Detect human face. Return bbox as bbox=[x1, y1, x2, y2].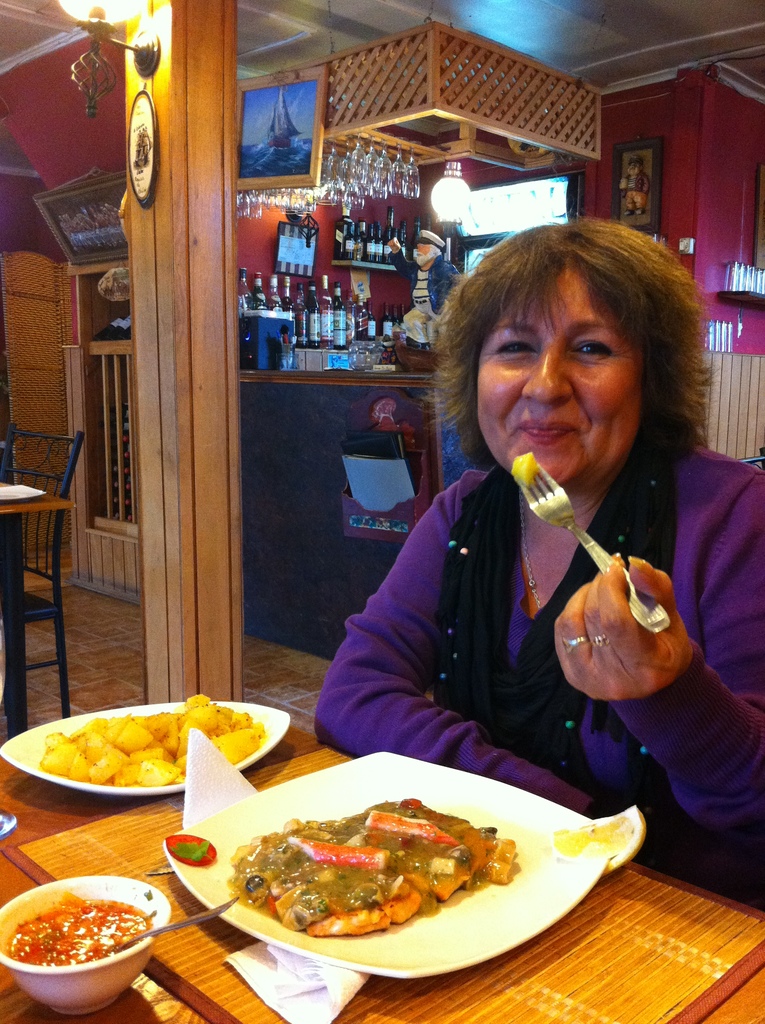
bbox=[415, 240, 436, 265].
